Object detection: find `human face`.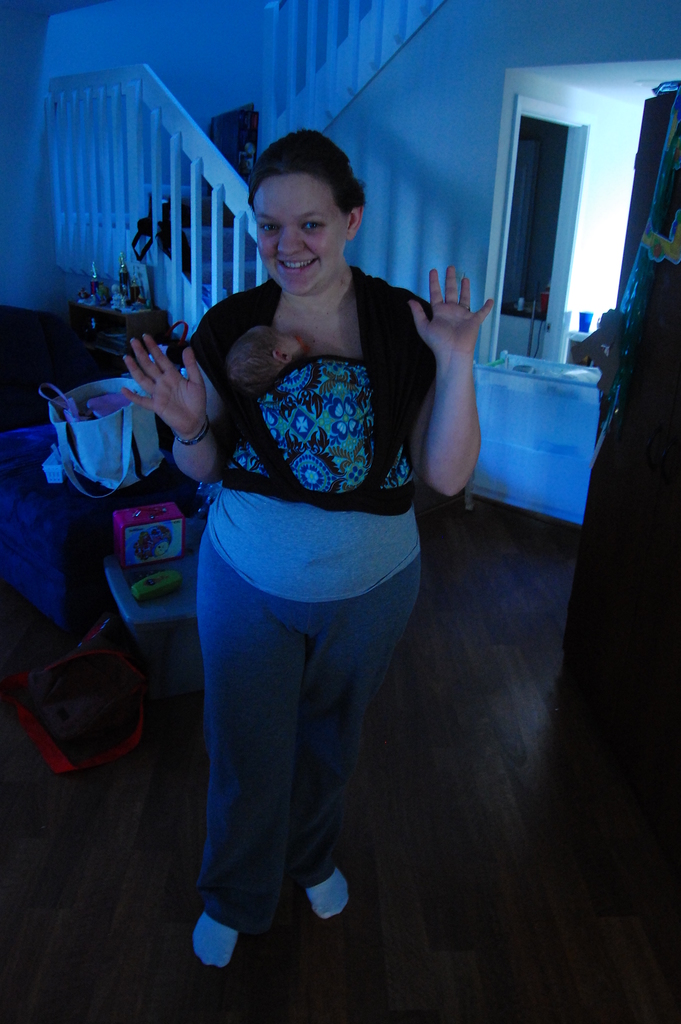
x1=249, y1=154, x2=354, y2=285.
